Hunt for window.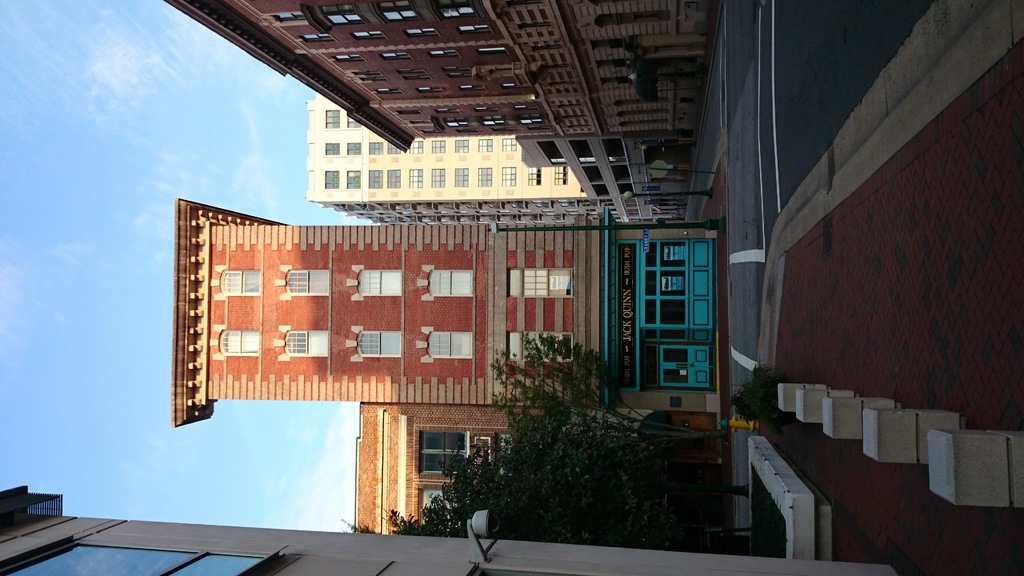
Hunted down at <box>461,26,492,36</box>.
